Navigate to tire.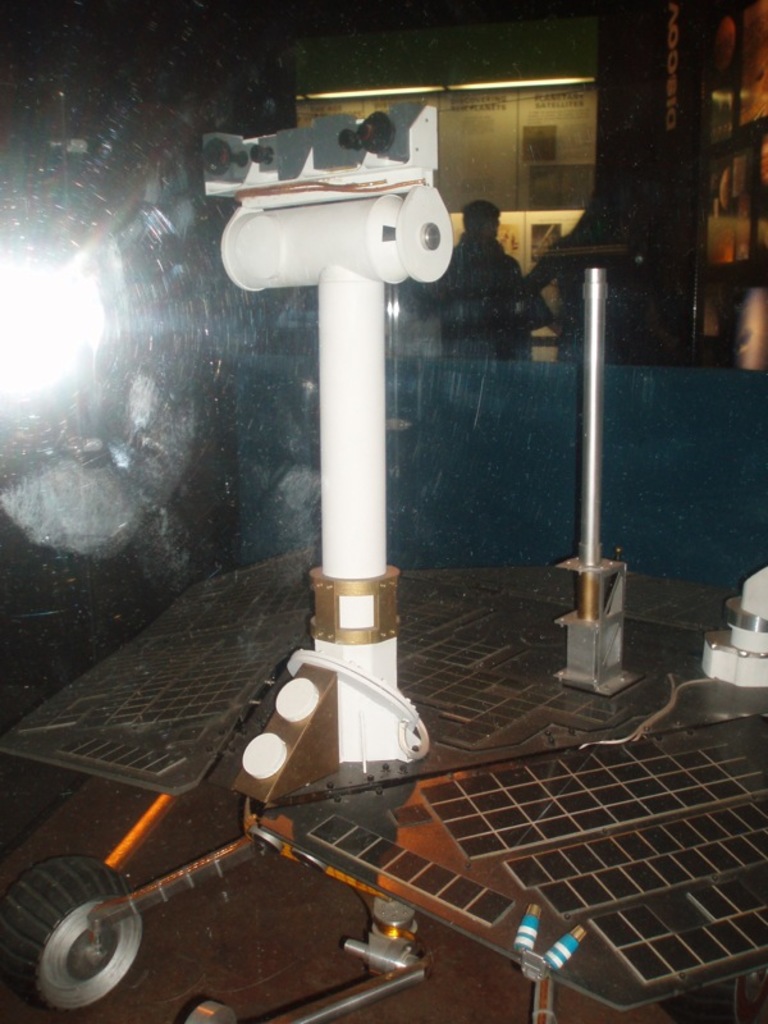
Navigation target: locate(20, 845, 145, 1019).
